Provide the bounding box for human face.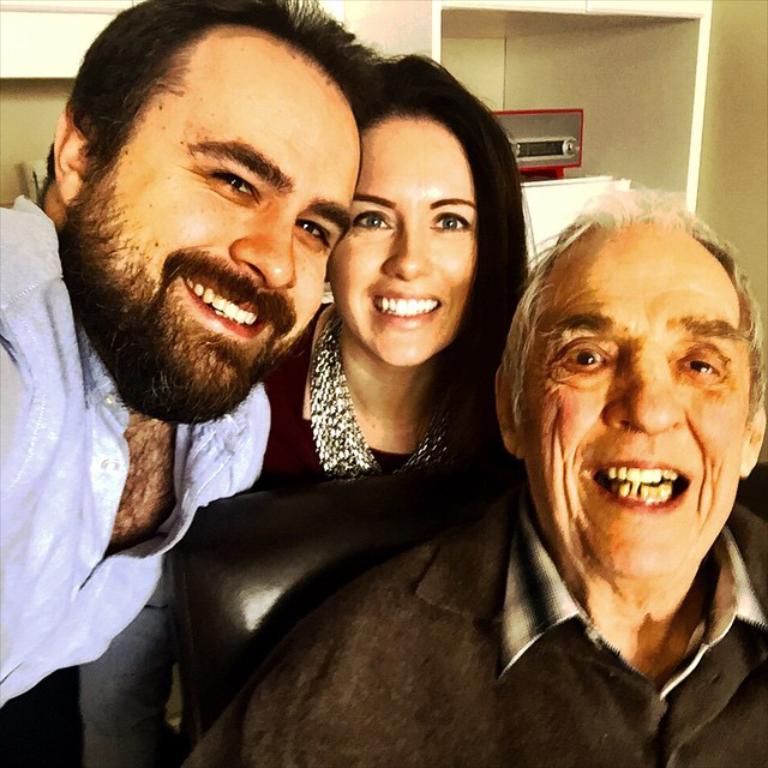
Rect(522, 228, 751, 584).
